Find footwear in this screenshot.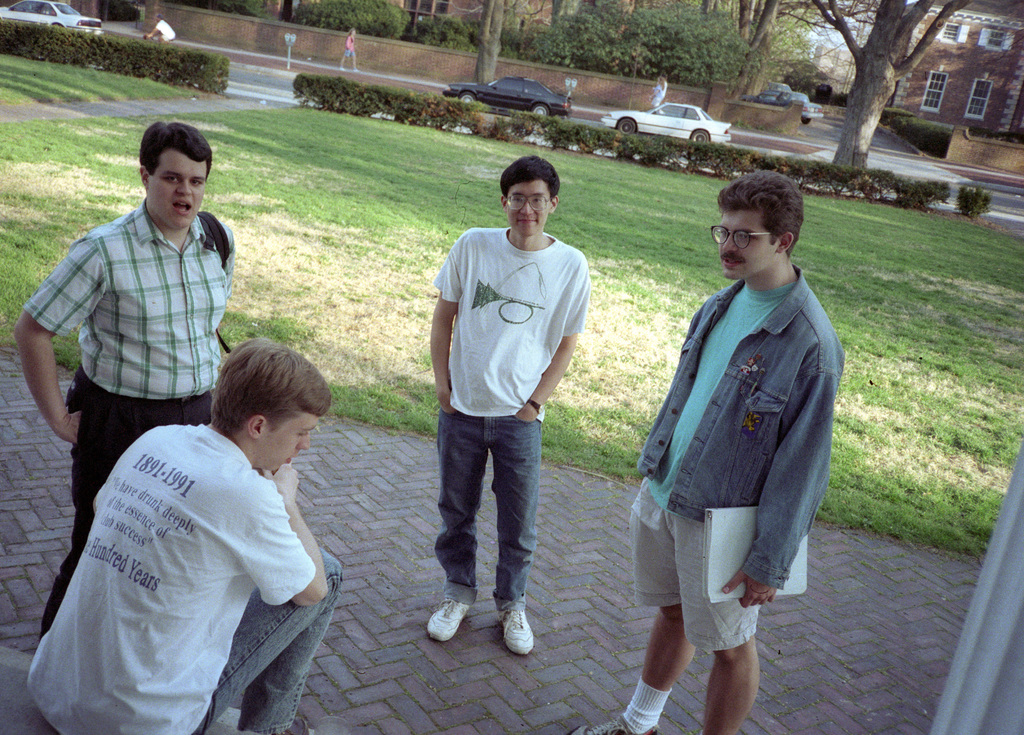
The bounding box for footwear is detection(566, 714, 661, 734).
